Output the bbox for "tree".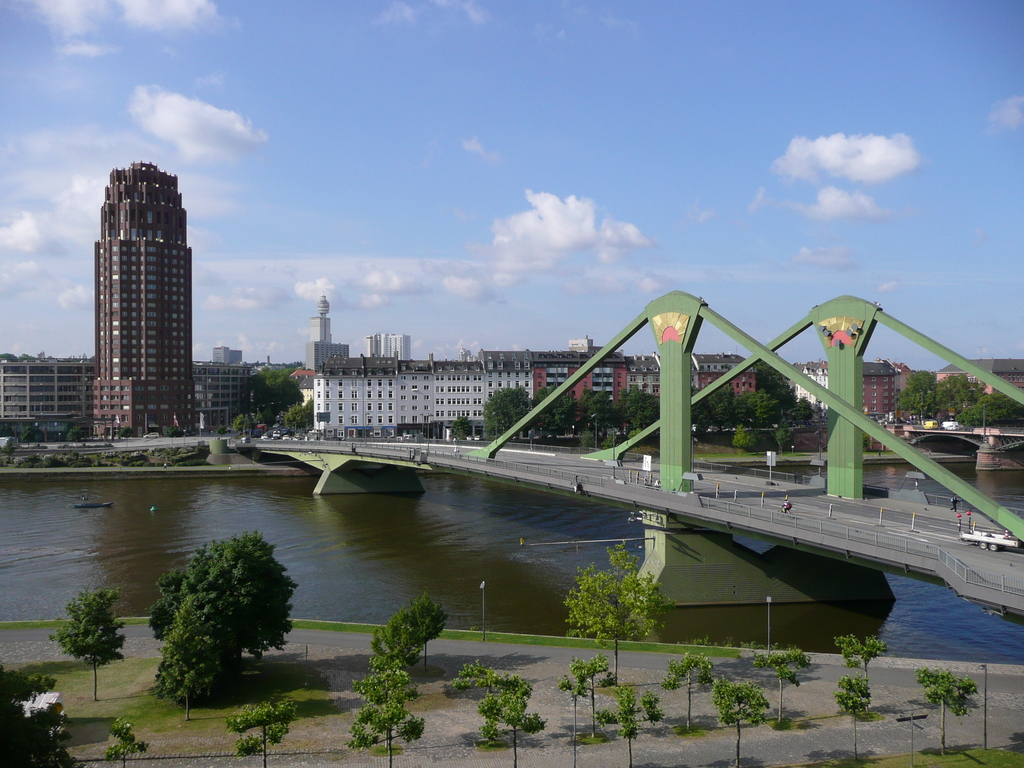
773/422/801/460.
